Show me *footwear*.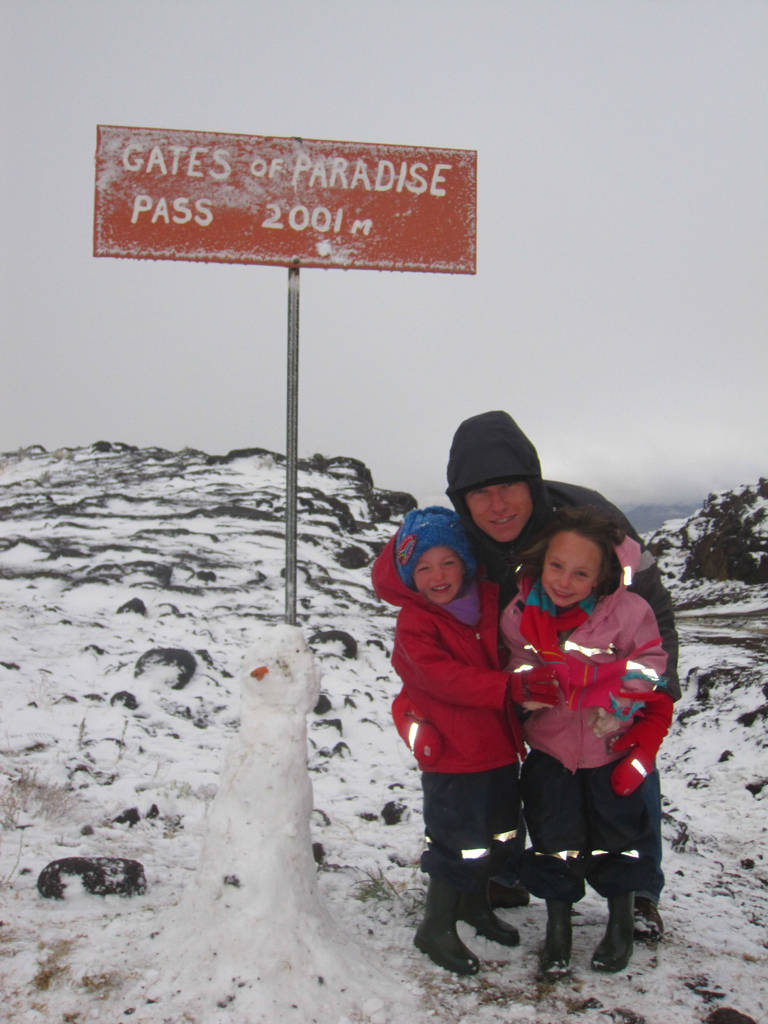
*footwear* is here: Rect(536, 897, 573, 981).
